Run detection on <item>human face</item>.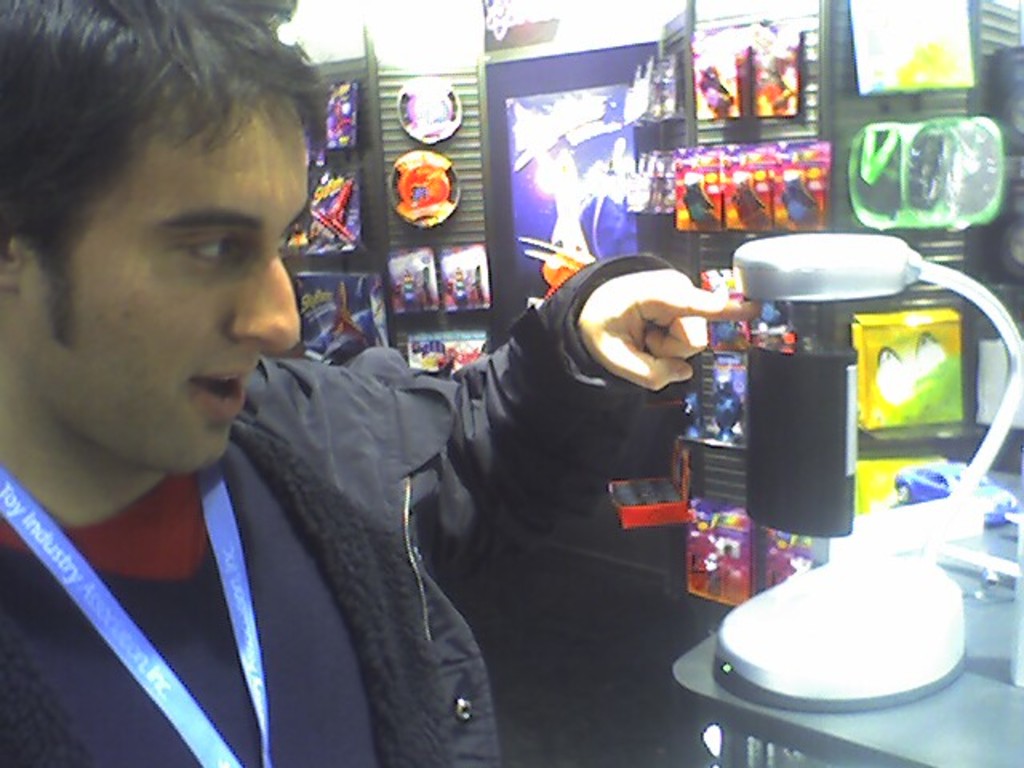
Result: x1=21, y1=86, x2=315, y2=469.
